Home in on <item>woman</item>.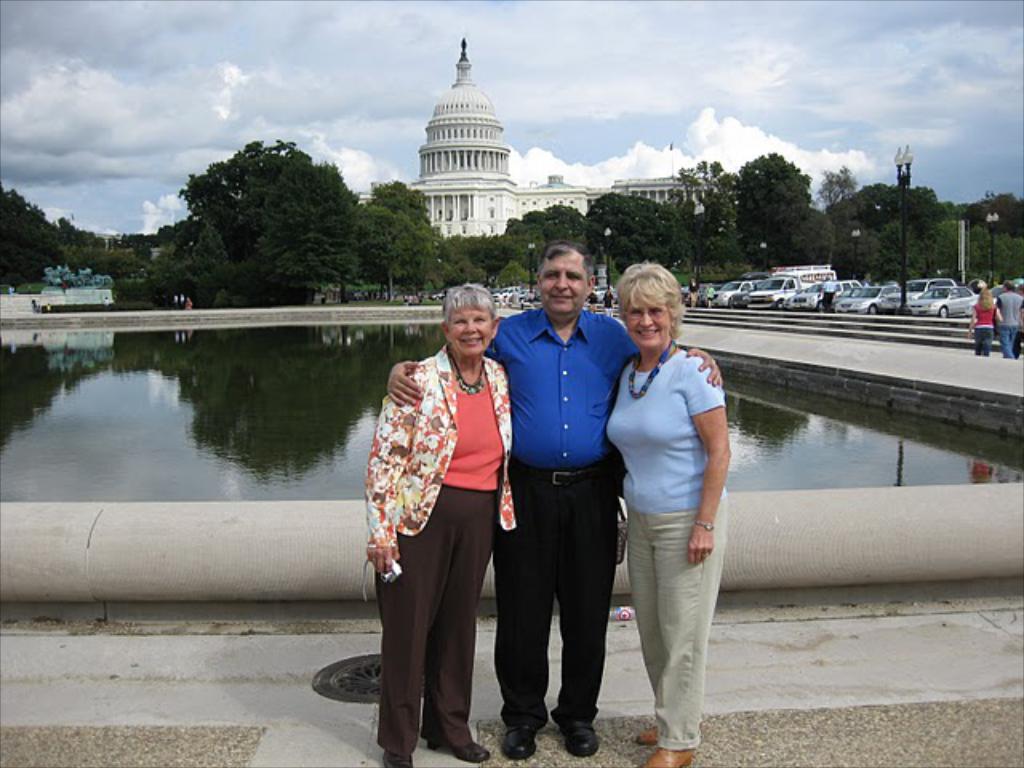
Homed in at bbox(600, 283, 618, 318).
